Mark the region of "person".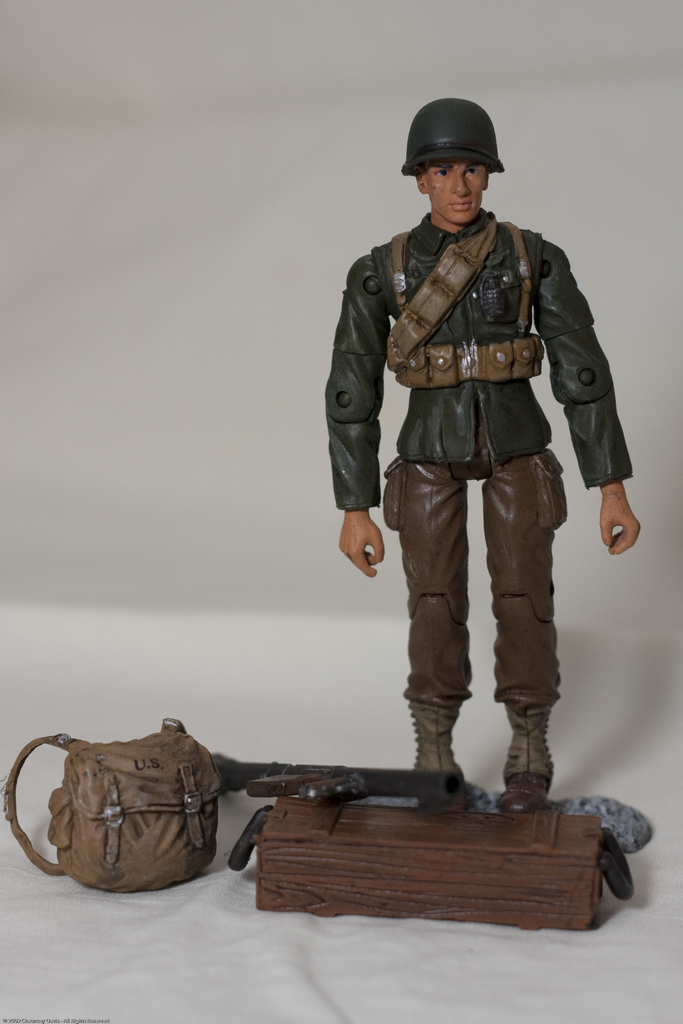
Region: left=331, top=92, right=643, bottom=815.
